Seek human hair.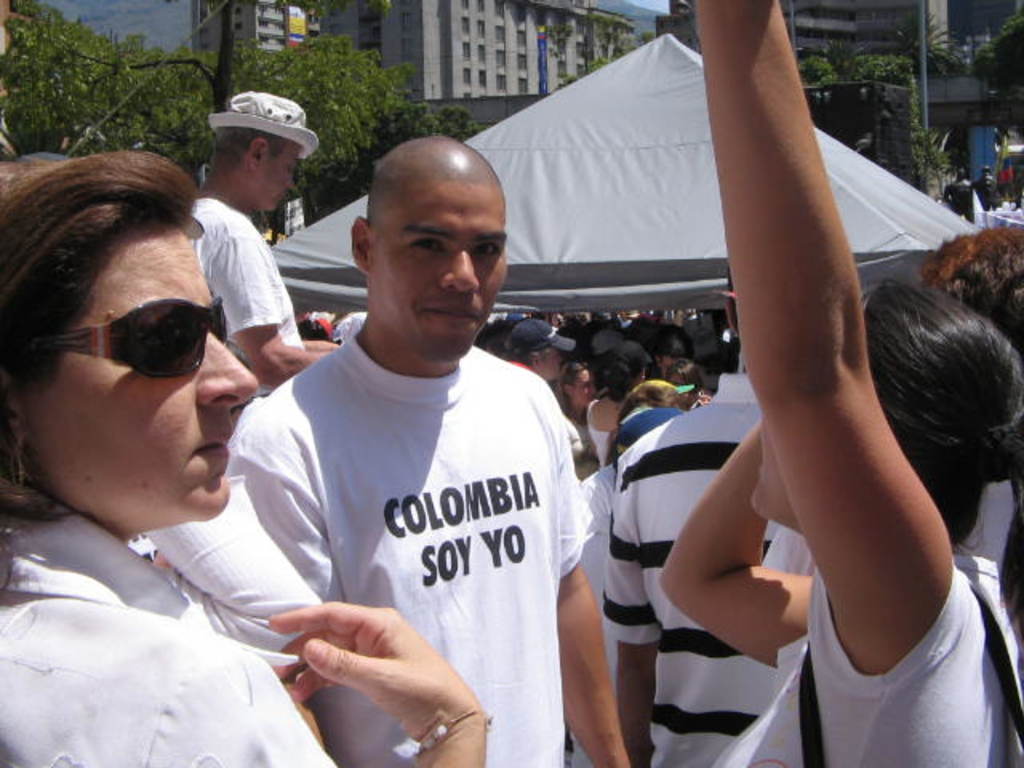
x1=614 y1=378 x2=682 y2=427.
